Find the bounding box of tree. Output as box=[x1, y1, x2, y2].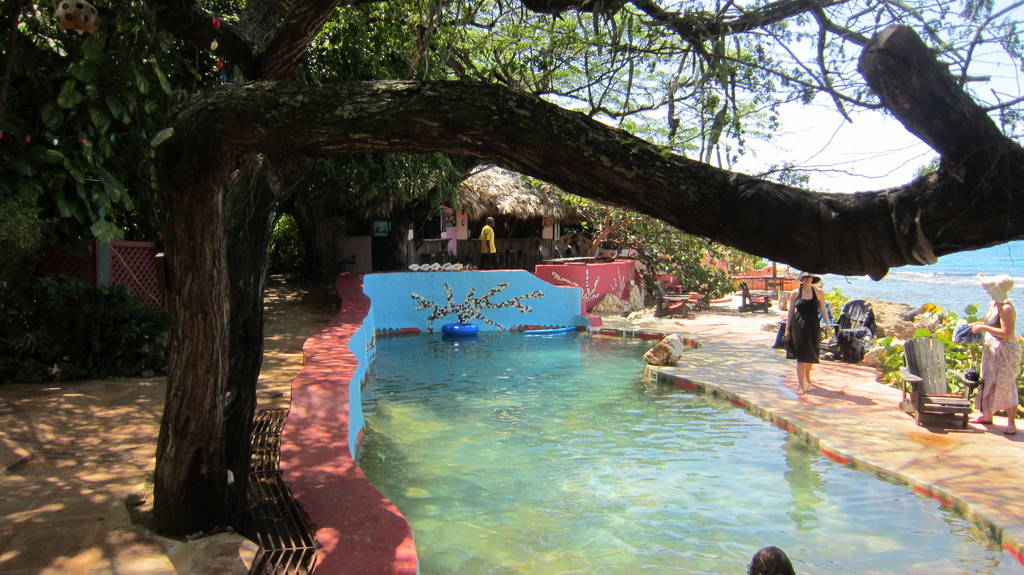
box=[913, 161, 945, 173].
